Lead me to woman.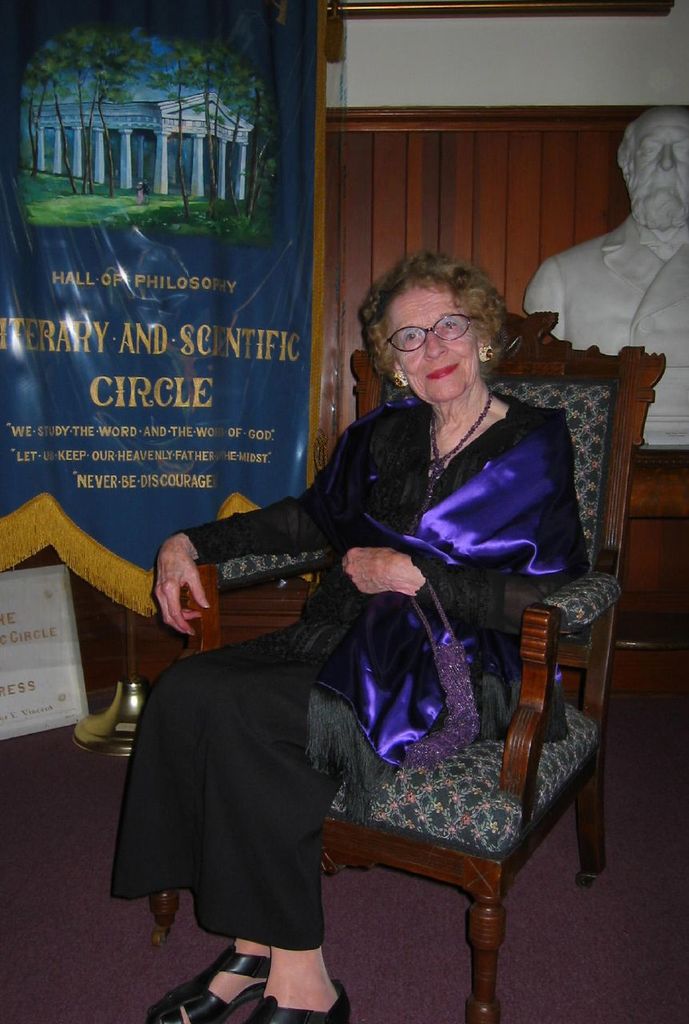
Lead to bbox=[164, 221, 576, 983].
